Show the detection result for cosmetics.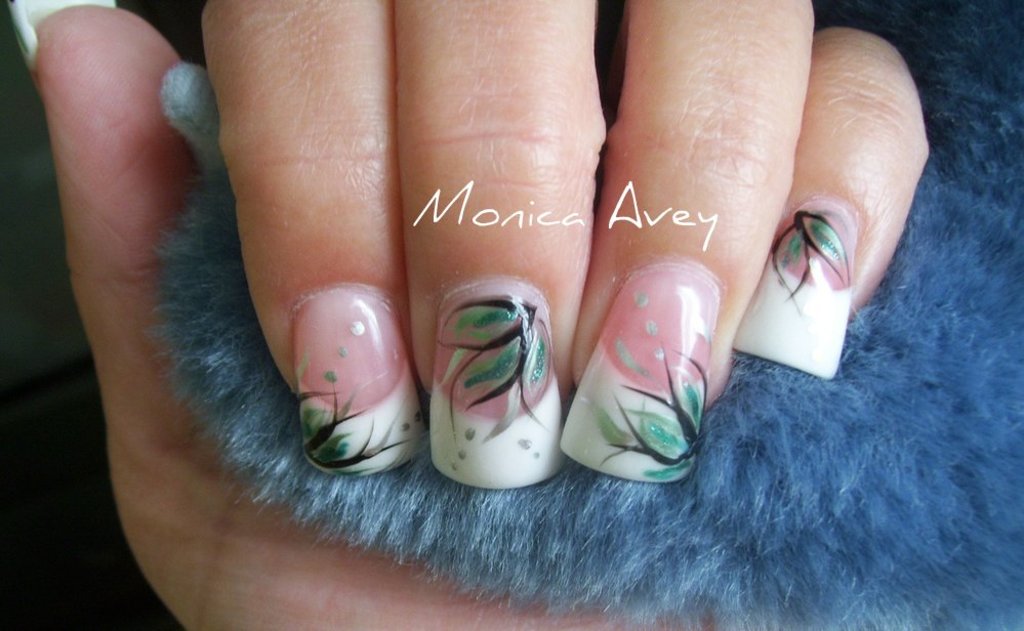
box(416, 268, 558, 498).
